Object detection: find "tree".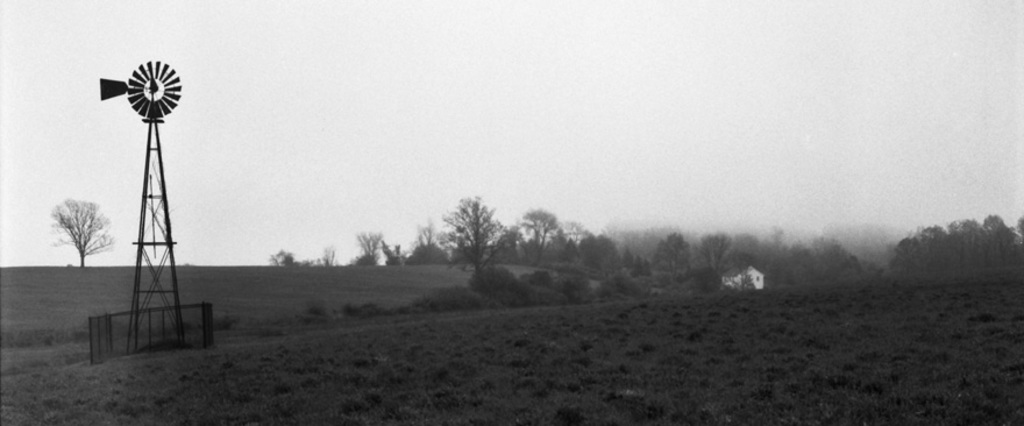
<bbox>413, 208, 453, 269</bbox>.
